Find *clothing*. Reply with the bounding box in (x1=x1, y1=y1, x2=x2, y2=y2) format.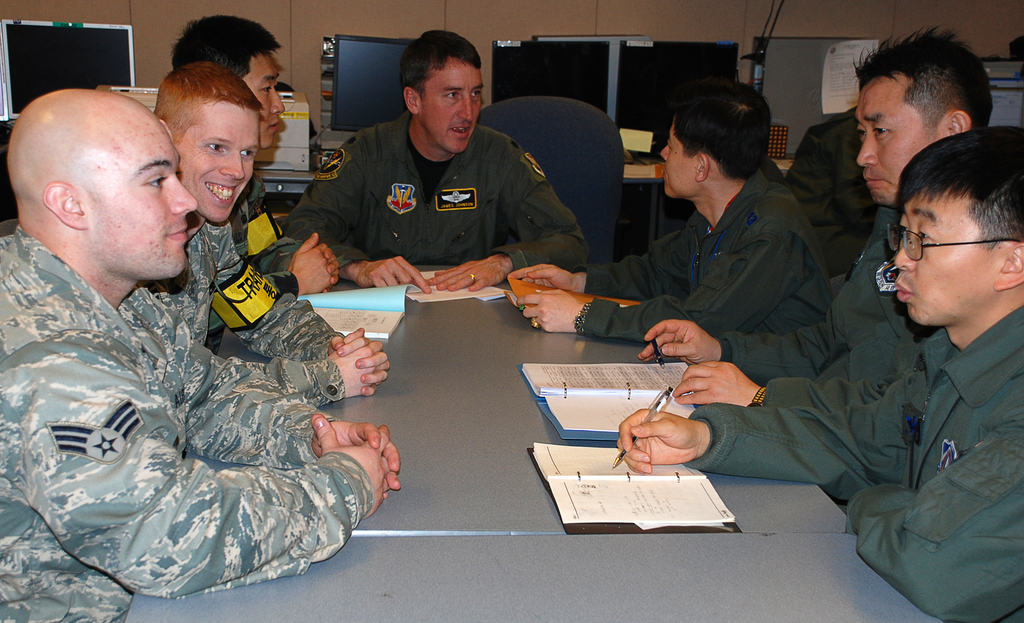
(x1=206, y1=171, x2=303, y2=357).
